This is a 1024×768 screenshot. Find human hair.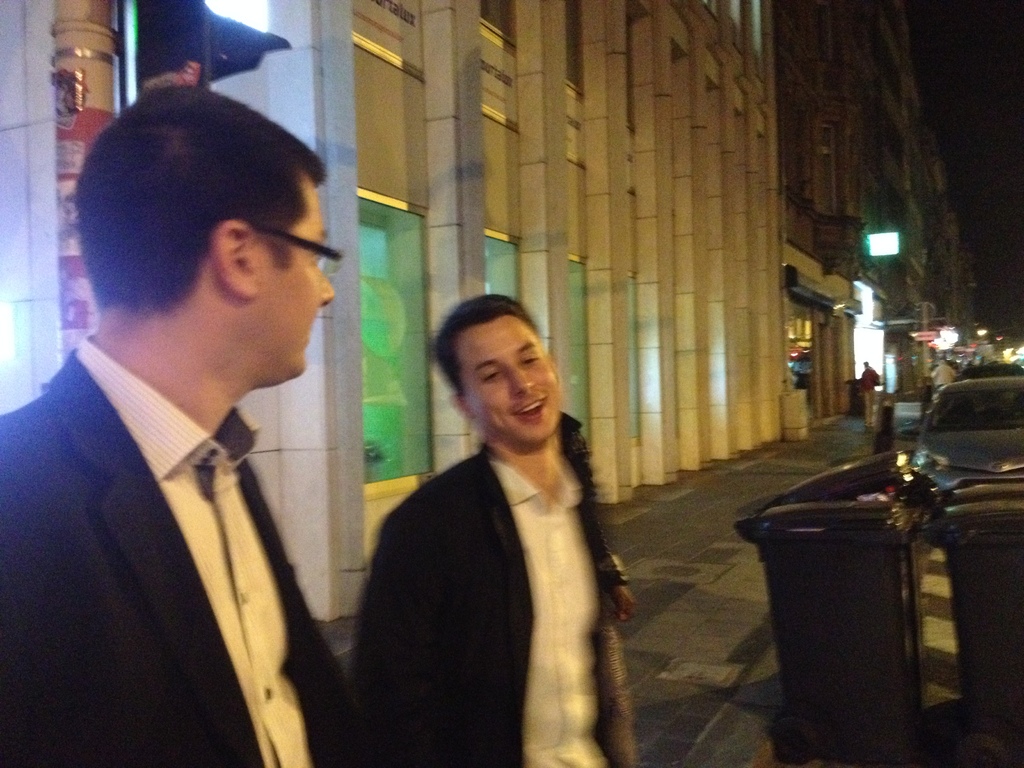
Bounding box: 429, 292, 538, 397.
